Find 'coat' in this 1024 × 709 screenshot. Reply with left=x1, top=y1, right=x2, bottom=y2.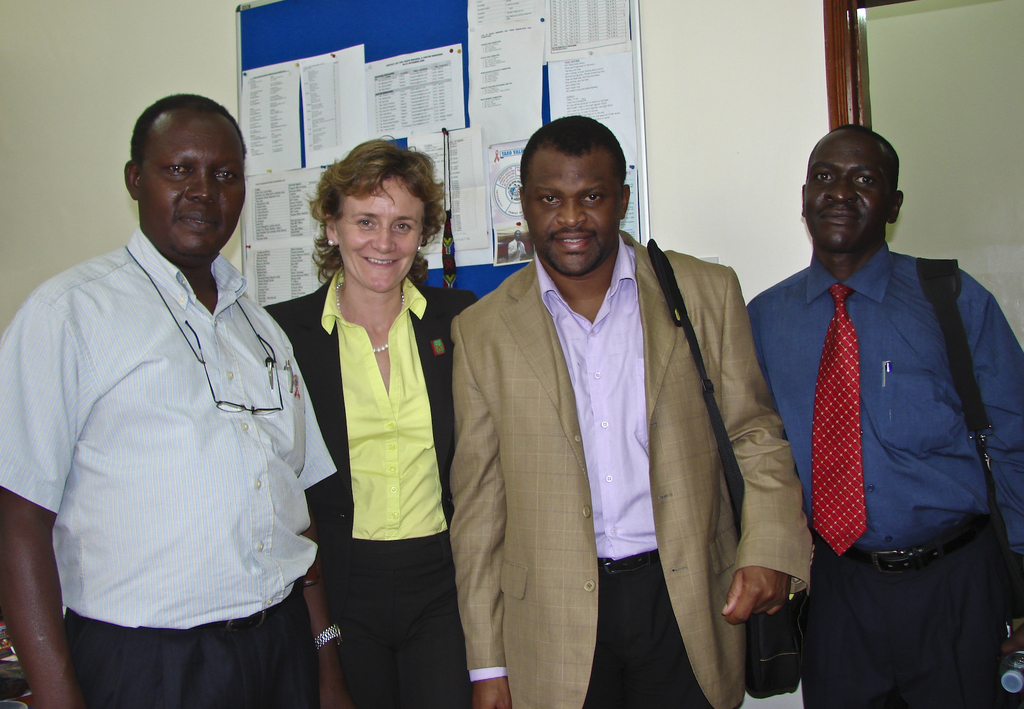
left=446, top=253, right=825, bottom=708.
